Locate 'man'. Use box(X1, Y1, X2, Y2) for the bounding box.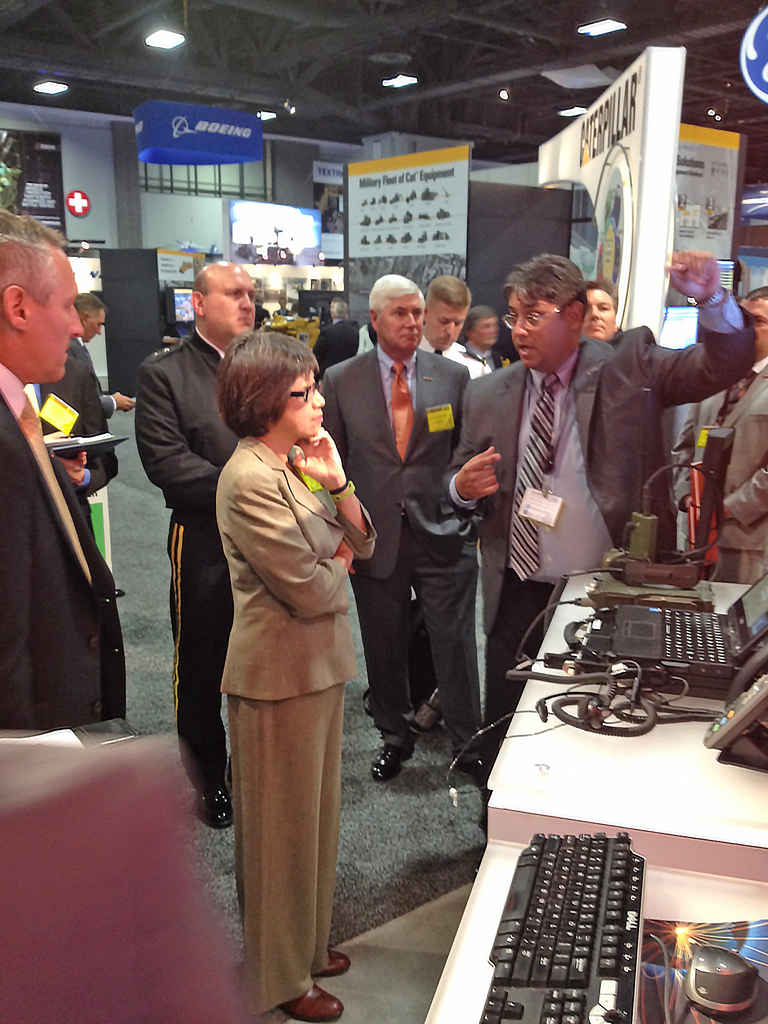
box(50, 273, 139, 594).
